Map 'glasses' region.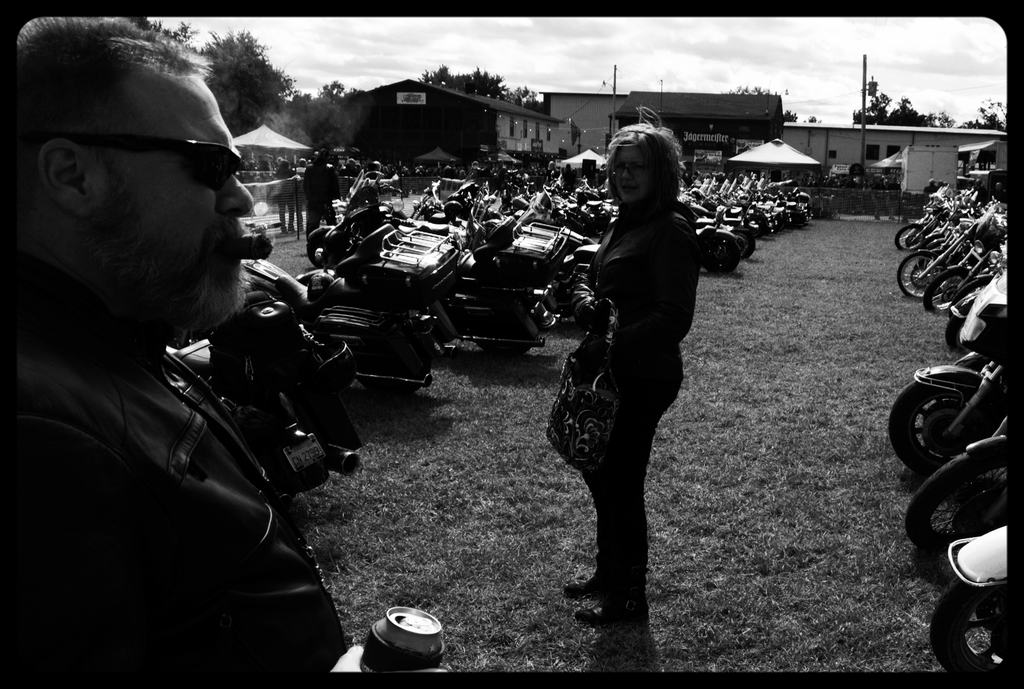
Mapped to box(39, 129, 262, 203).
